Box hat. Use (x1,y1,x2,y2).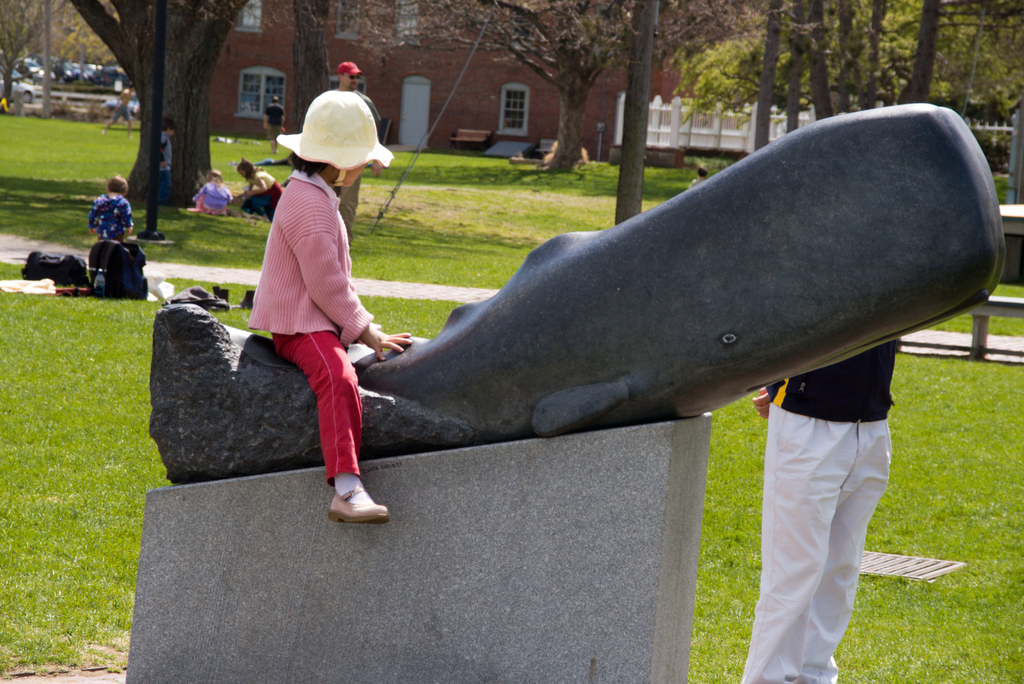
(337,57,360,77).
